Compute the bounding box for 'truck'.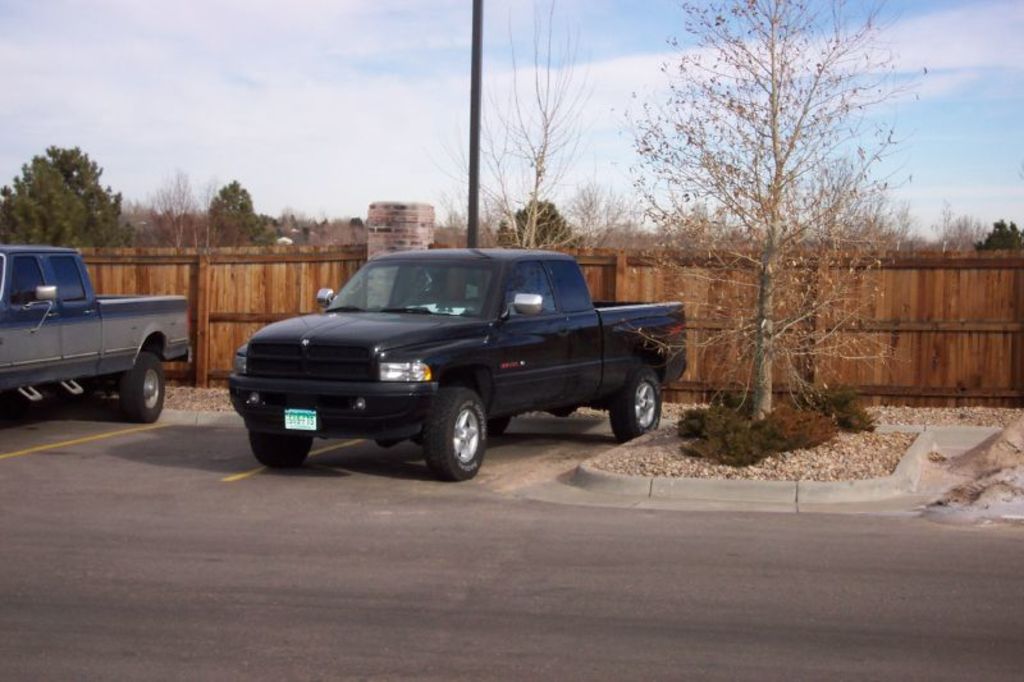
Rect(1, 239, 177, 424).
